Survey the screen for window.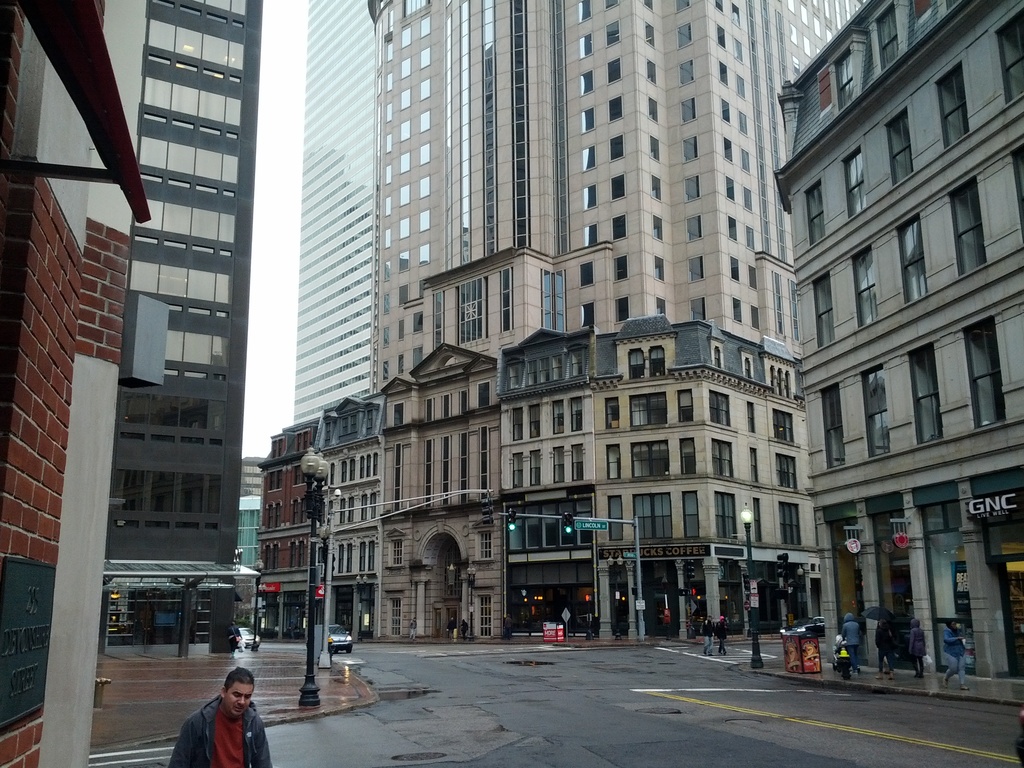
Survey found: {"x1": 424, "y1": 438, "x2": 431, "y2": 502}.
